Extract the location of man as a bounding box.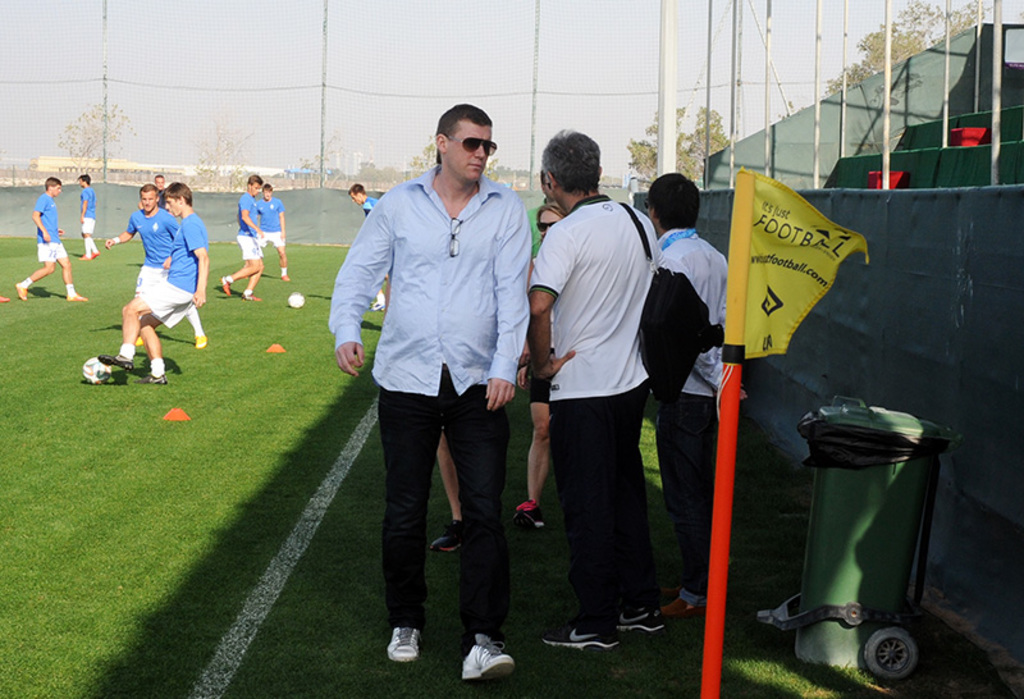
{"left": 352, "top": 178, "right": 380, "bottom": 311}.
